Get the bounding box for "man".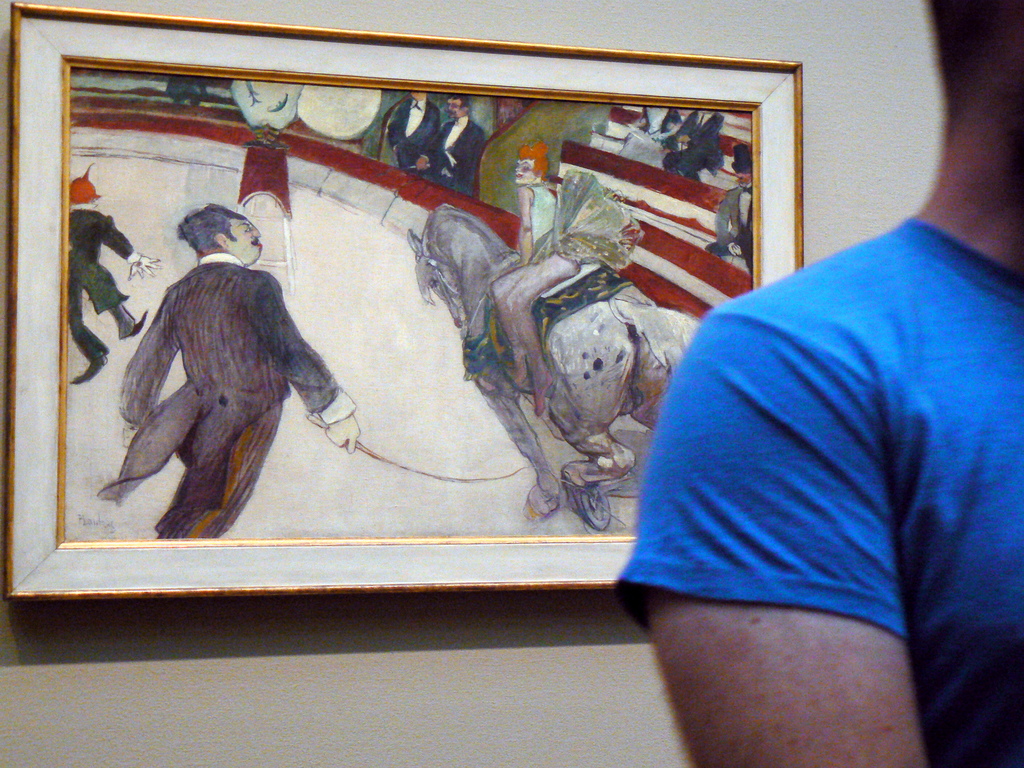
Rect(390, 87, 439, 177).
